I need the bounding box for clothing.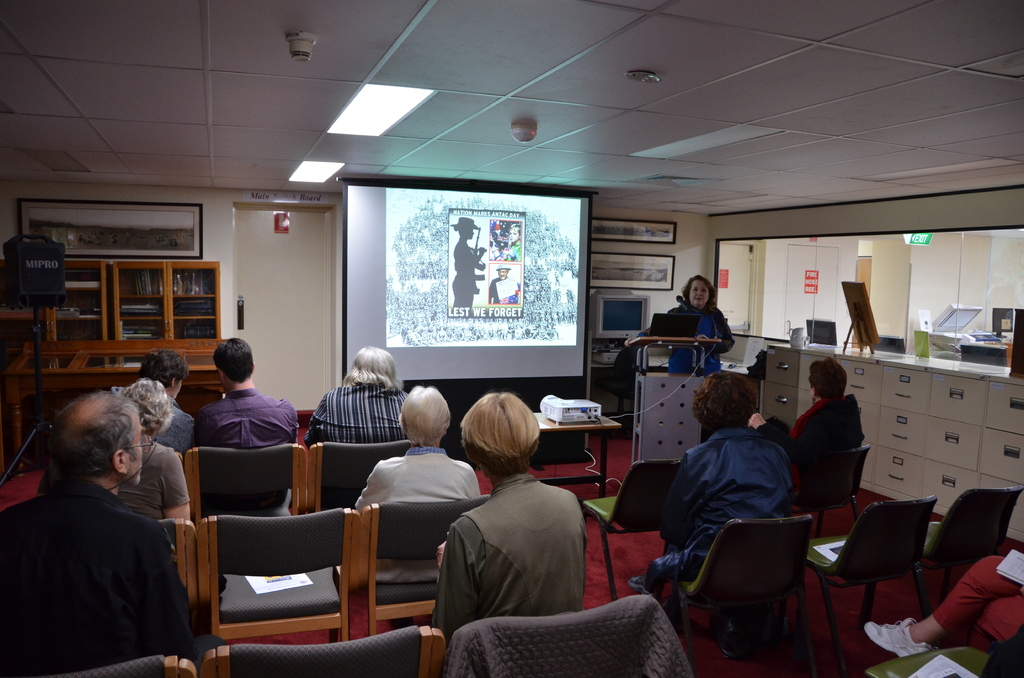
Here it is: 764/405/877/512.
